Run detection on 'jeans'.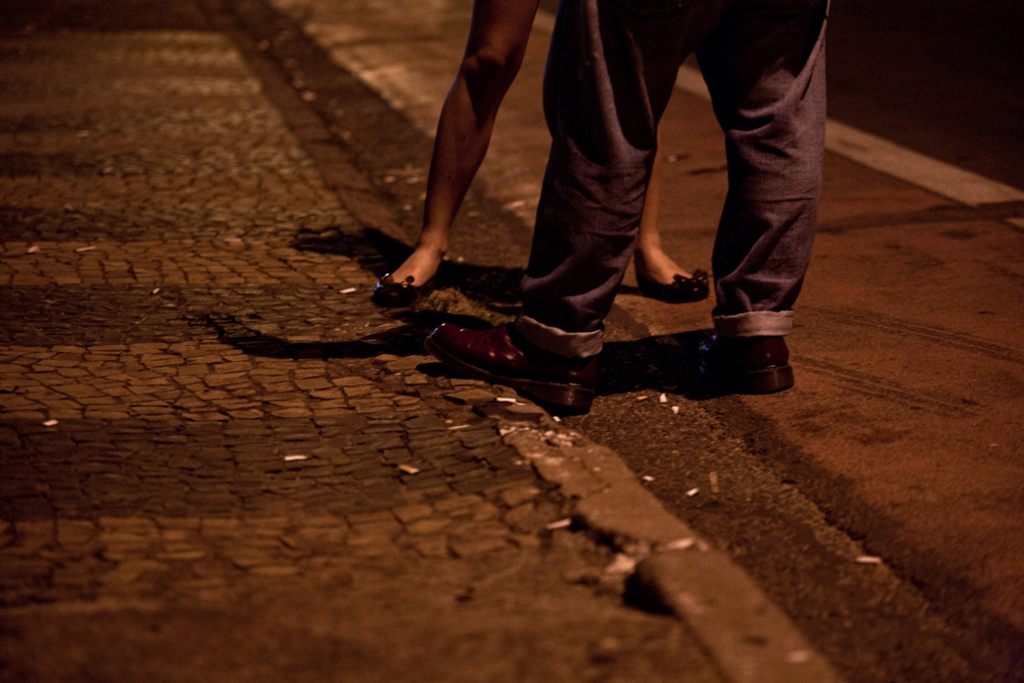
Result: 513:0:831:360.
